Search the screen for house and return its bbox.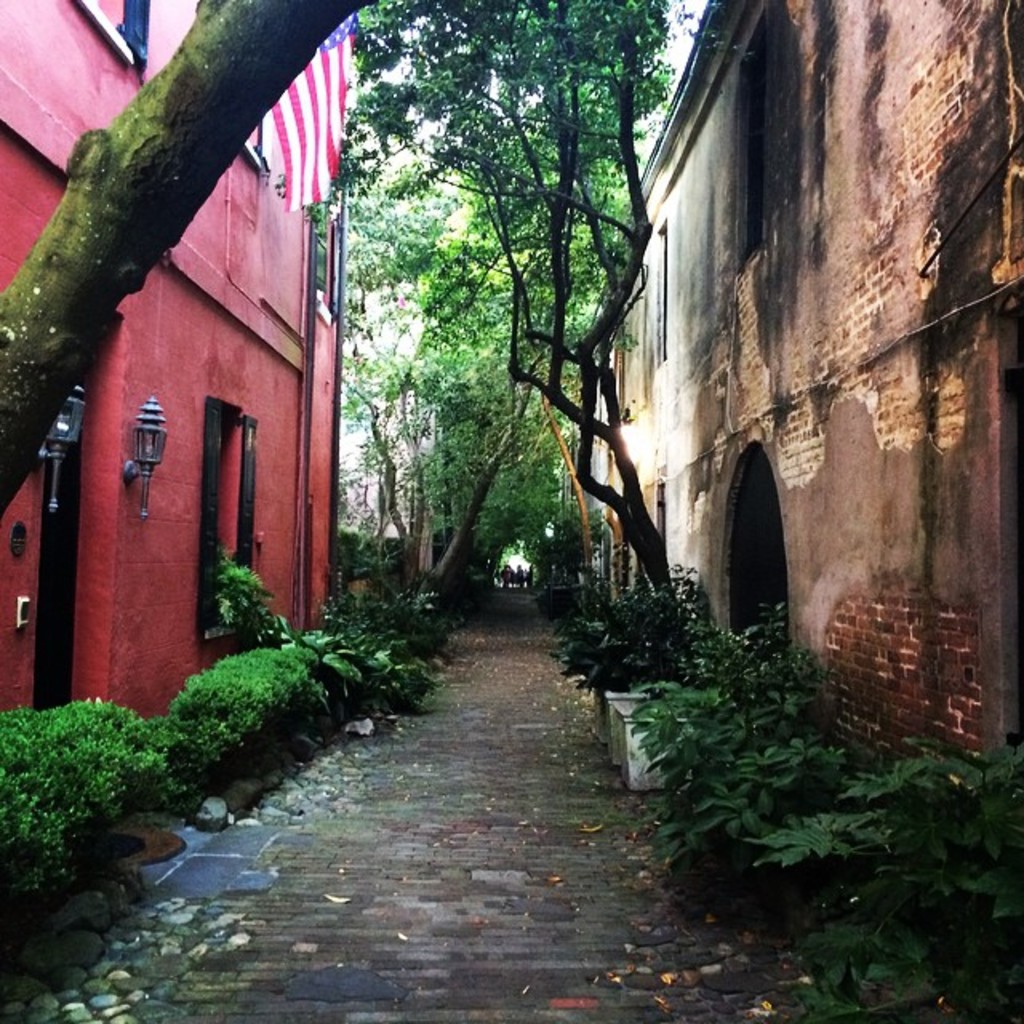
Found: (x1=584, y1=0, x2=1022, y2=798).
